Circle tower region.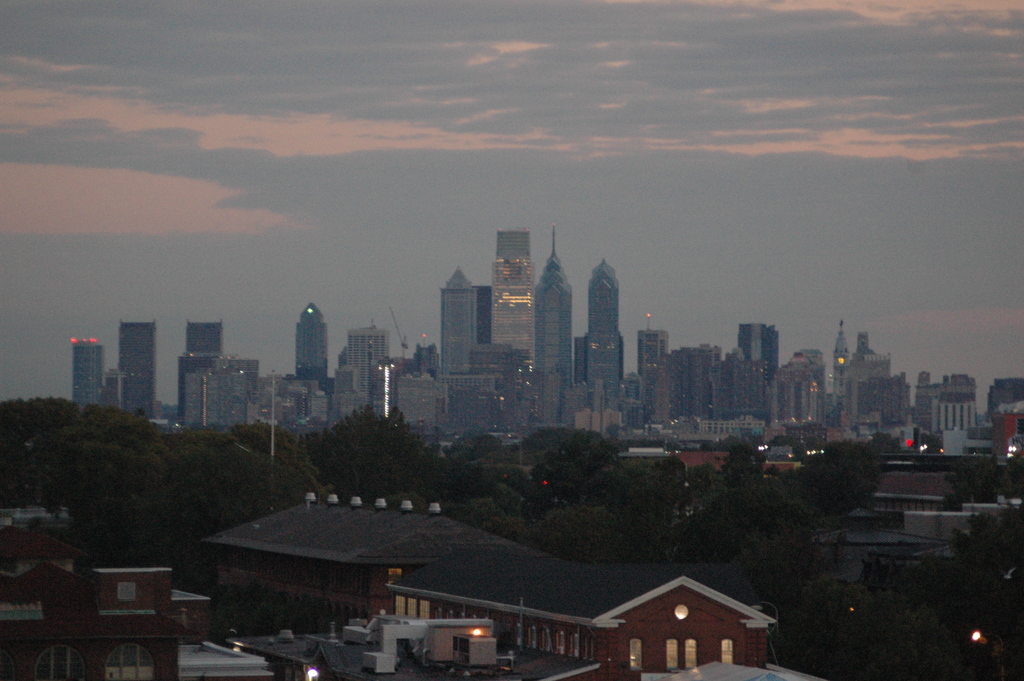
Region: Rect(68, 338, 120, 410).
